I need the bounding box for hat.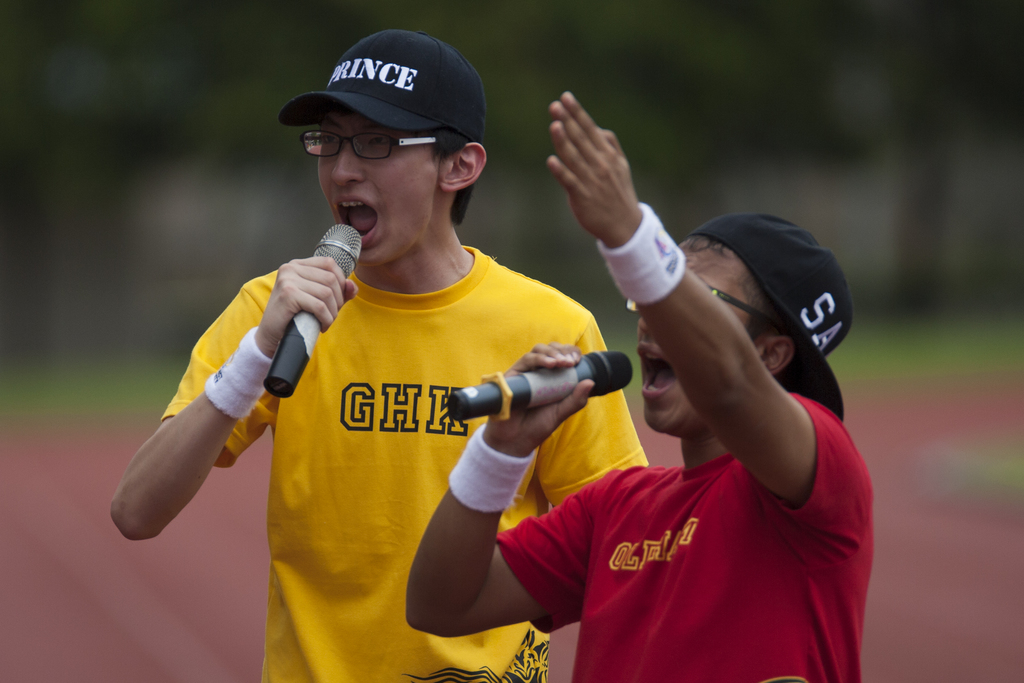
Here it is: {"left": 279, "top": 28, "right": 486, "bottom": 142}.
